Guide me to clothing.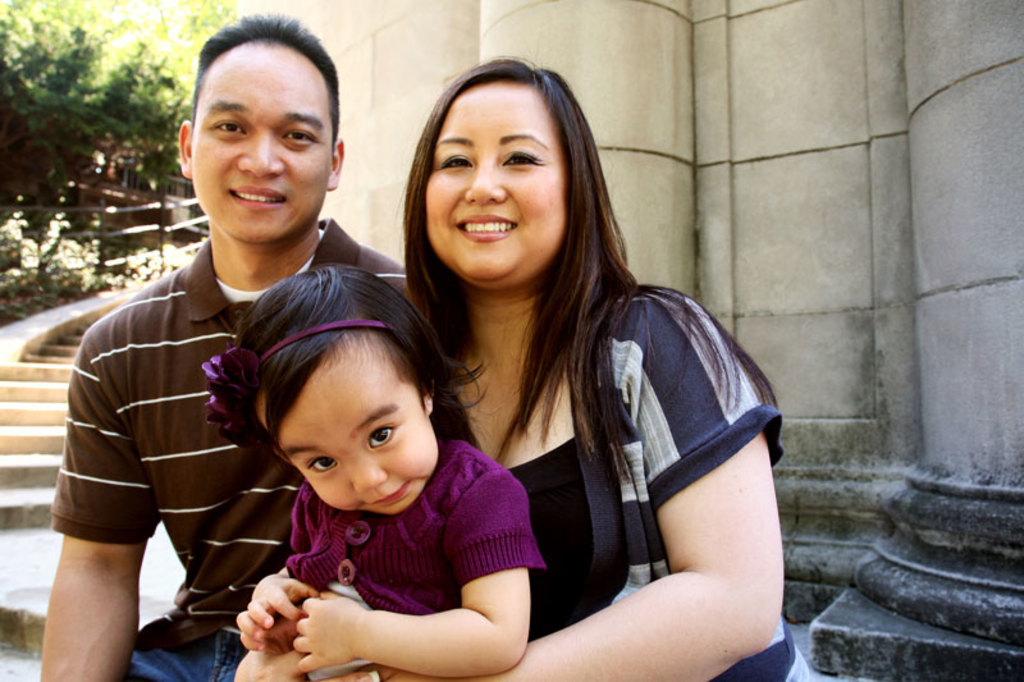
Guidance: (x1=506, y1=288, x2=788, y2=681).
